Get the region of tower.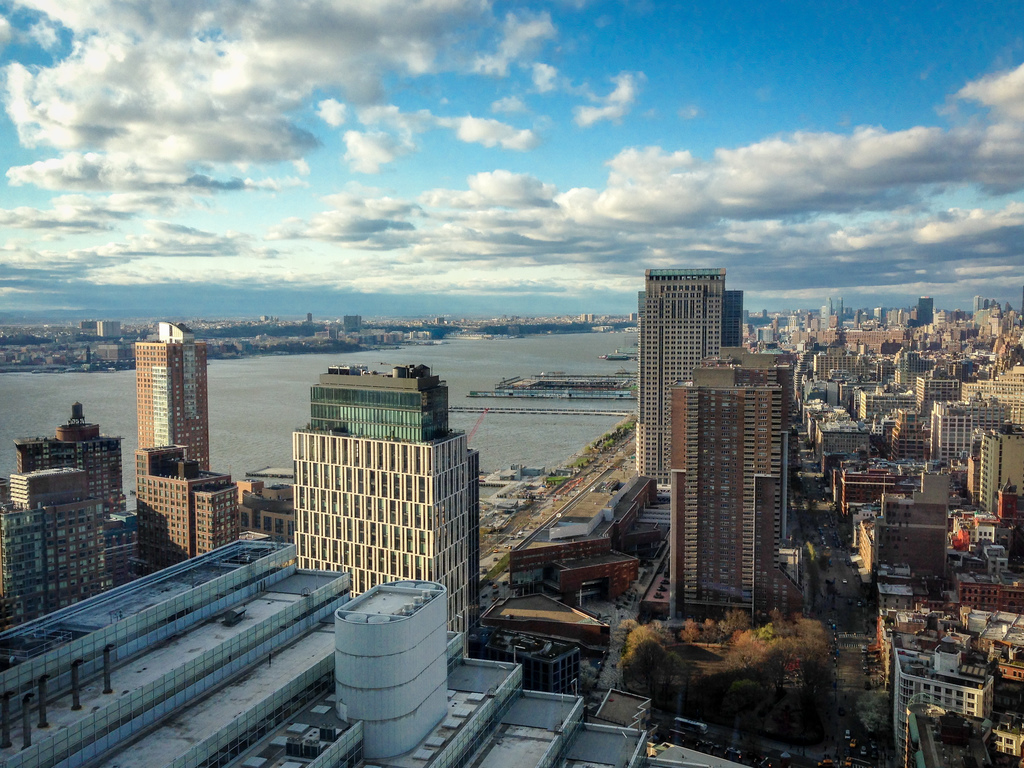
select_region(292, 366, 481, 648).
